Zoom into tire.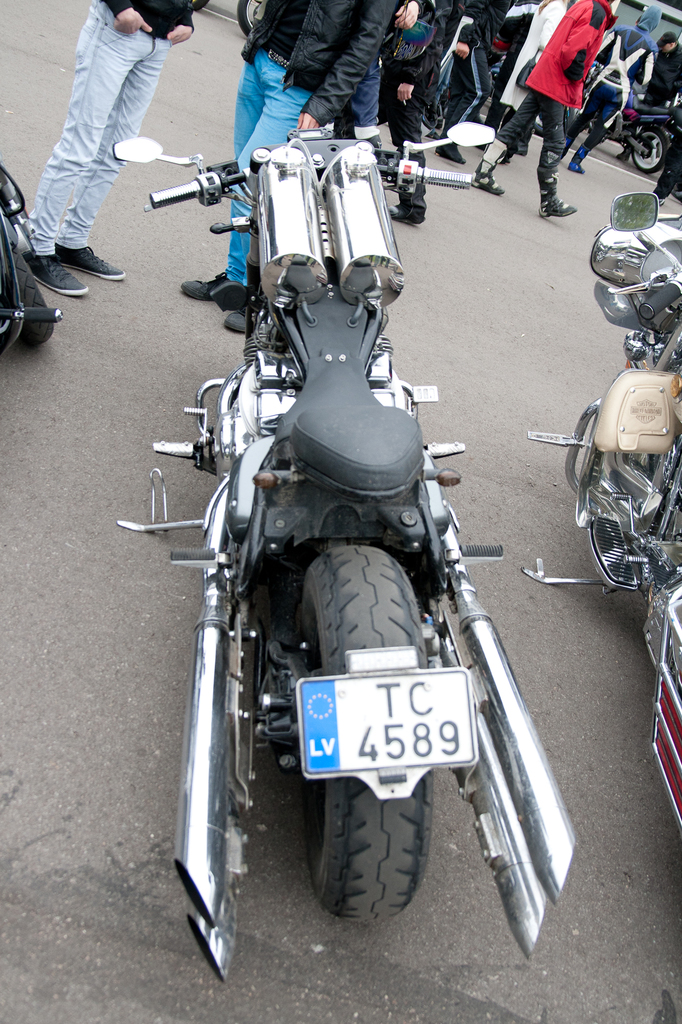
Zoom target: (235,0,262,33).
